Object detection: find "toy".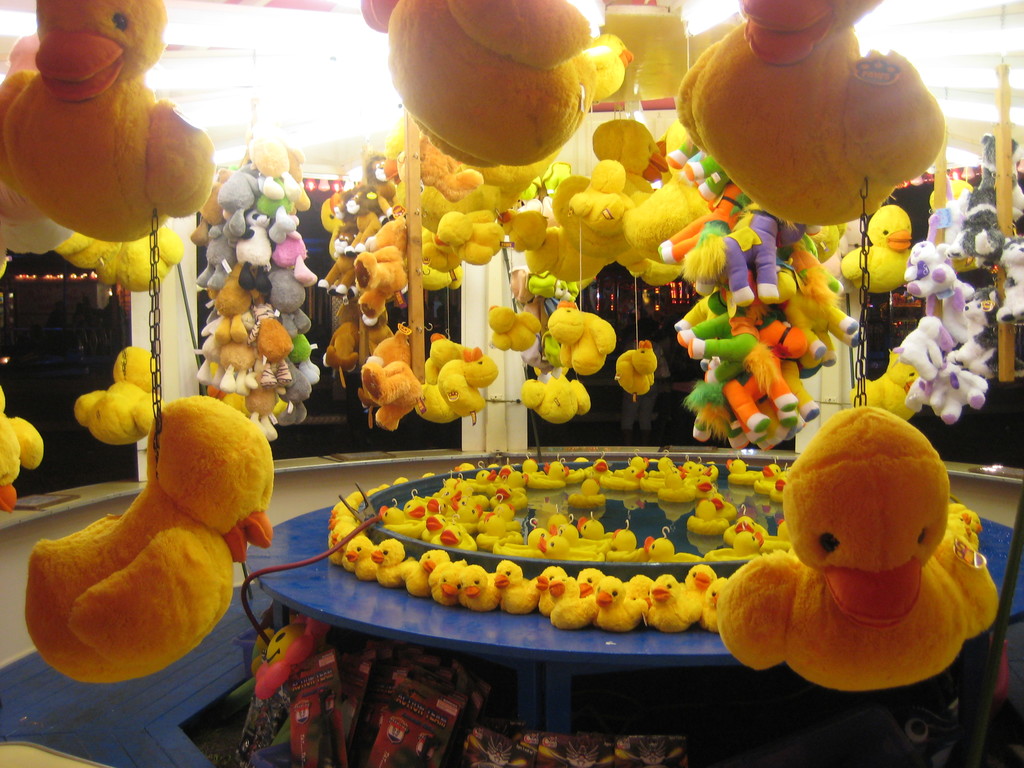
[568,161,636,237].
